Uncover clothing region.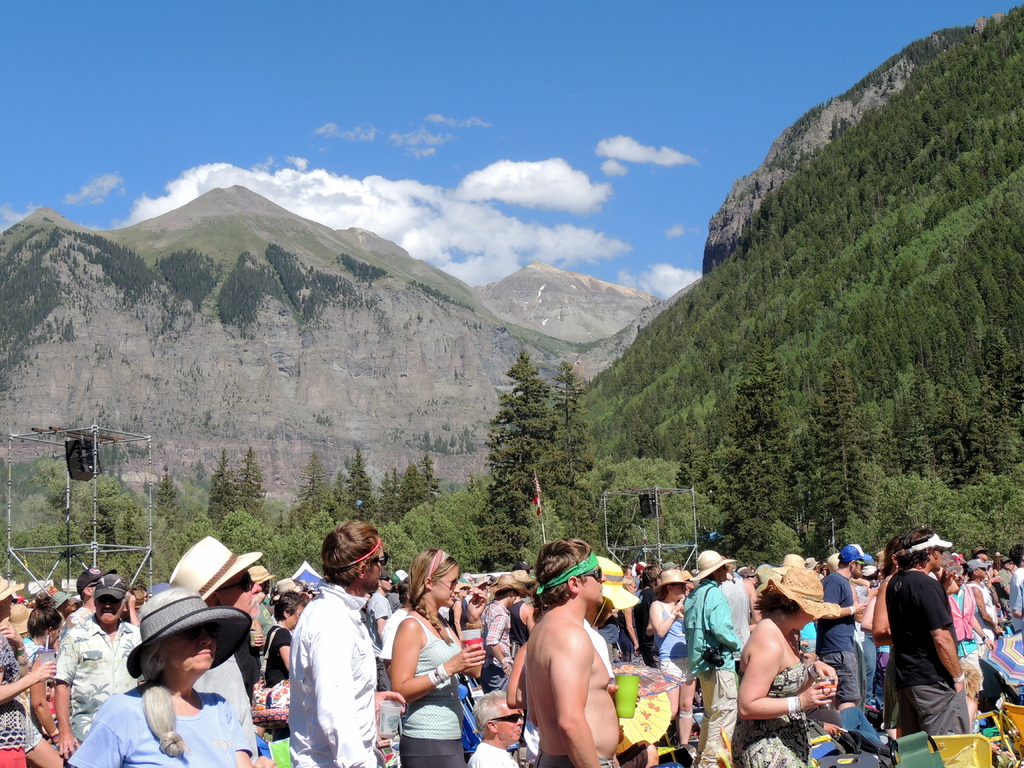
Uncovered: left=816, top=565, right=870, bottom=712.
